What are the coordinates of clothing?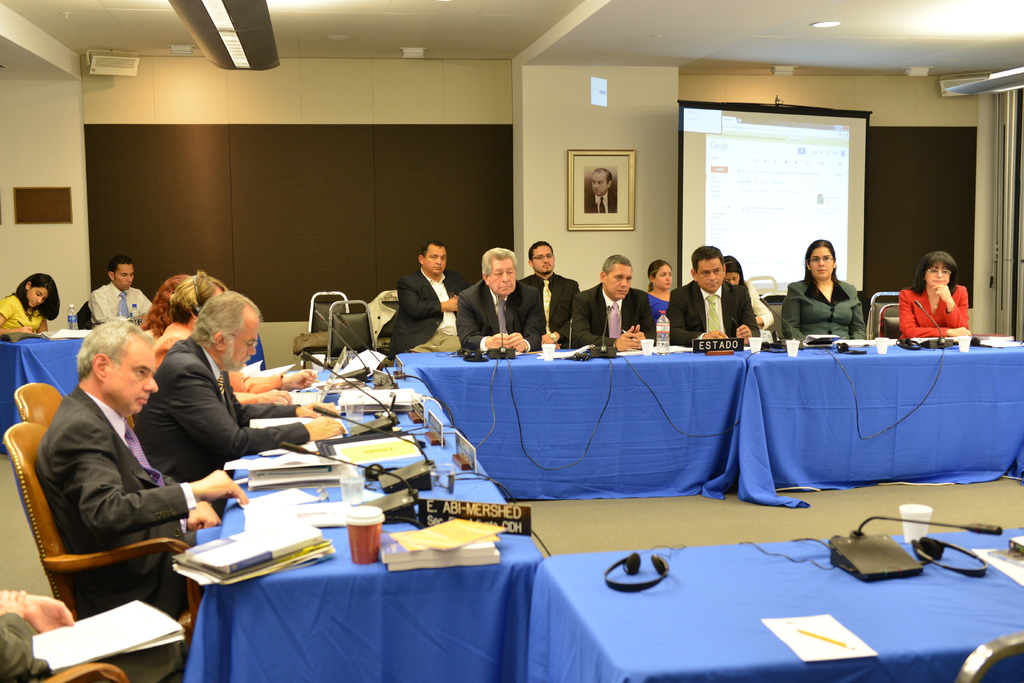
crop(455, 273, 548, 359).
